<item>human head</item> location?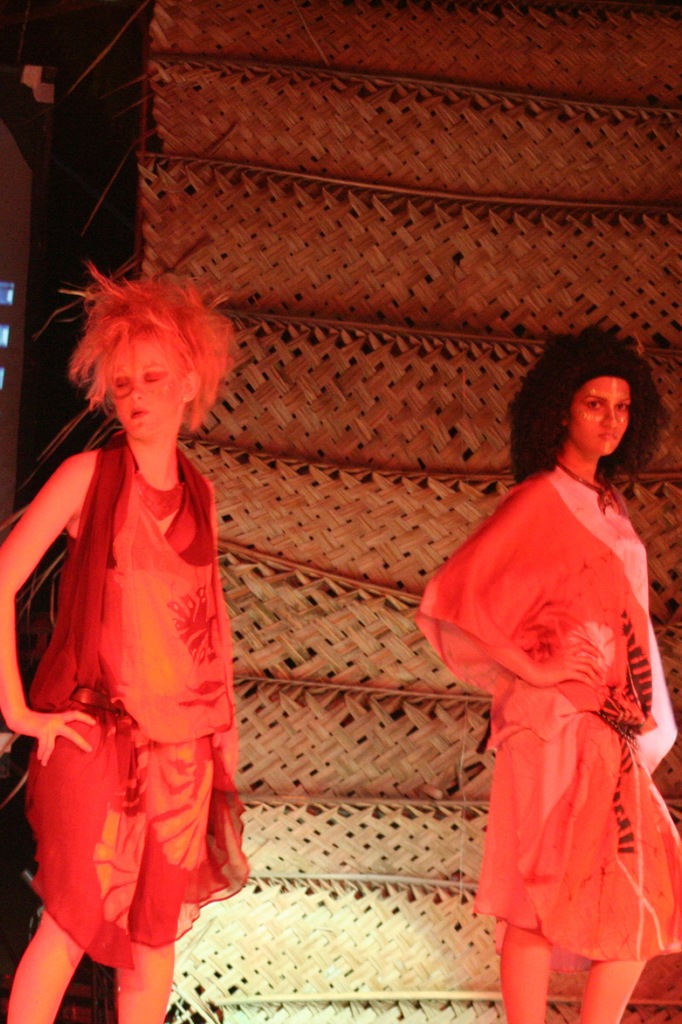
region(524, 337, 641, 460)
